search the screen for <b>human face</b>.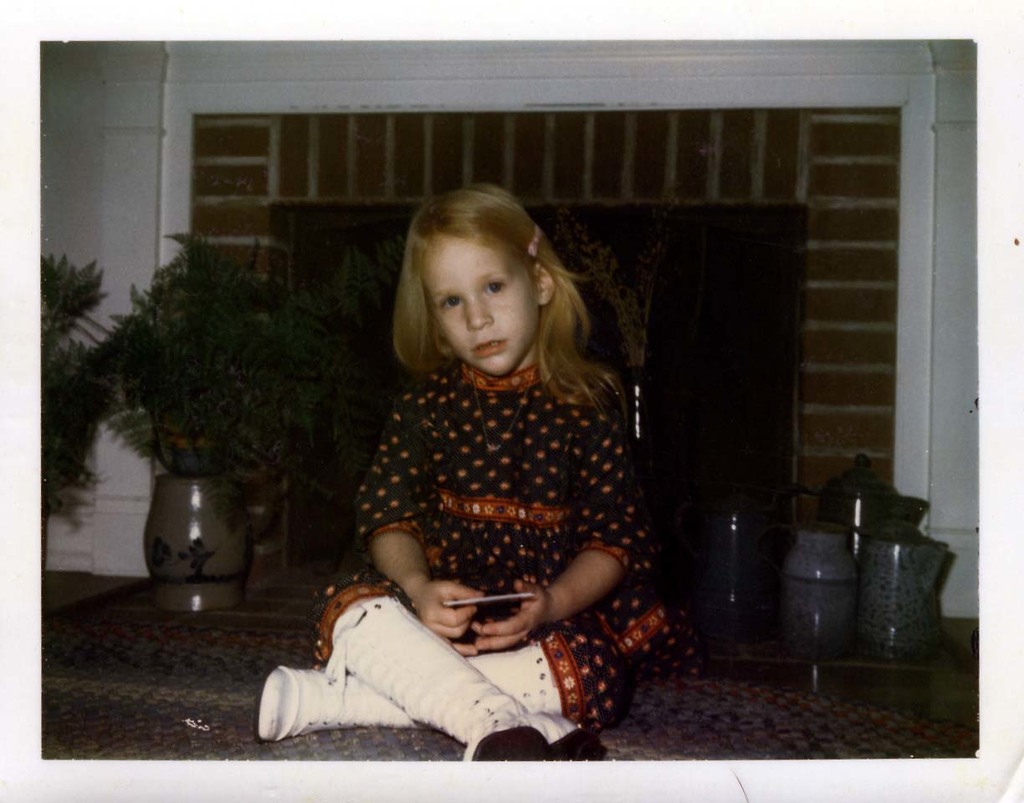
Found at (left=425, top=236, right=542, bottom=374).
